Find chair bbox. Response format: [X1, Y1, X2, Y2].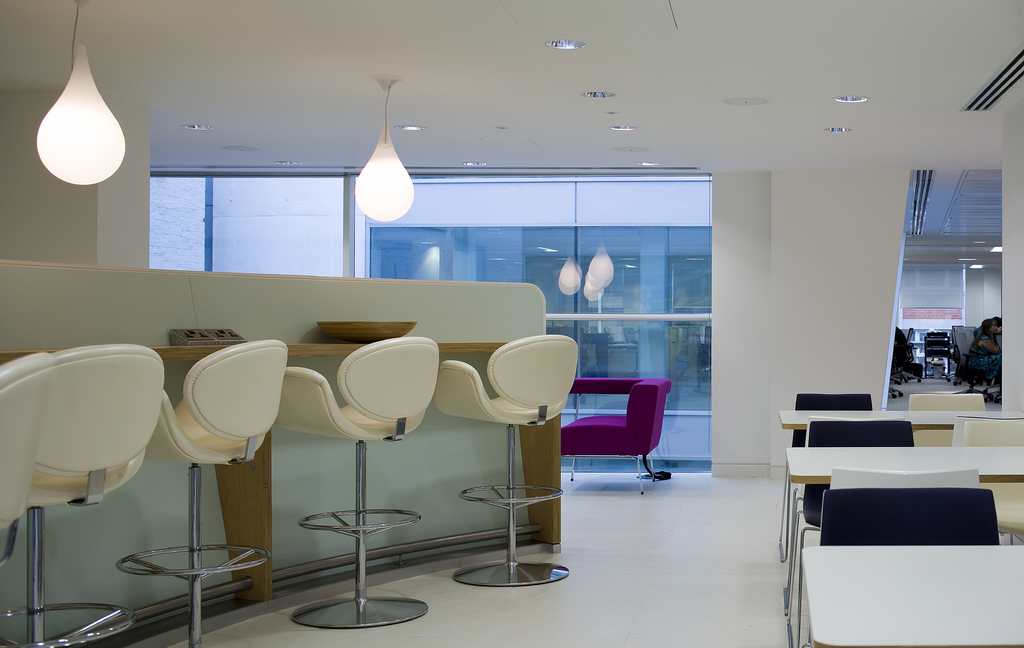
[778, 392, 874, 555].
